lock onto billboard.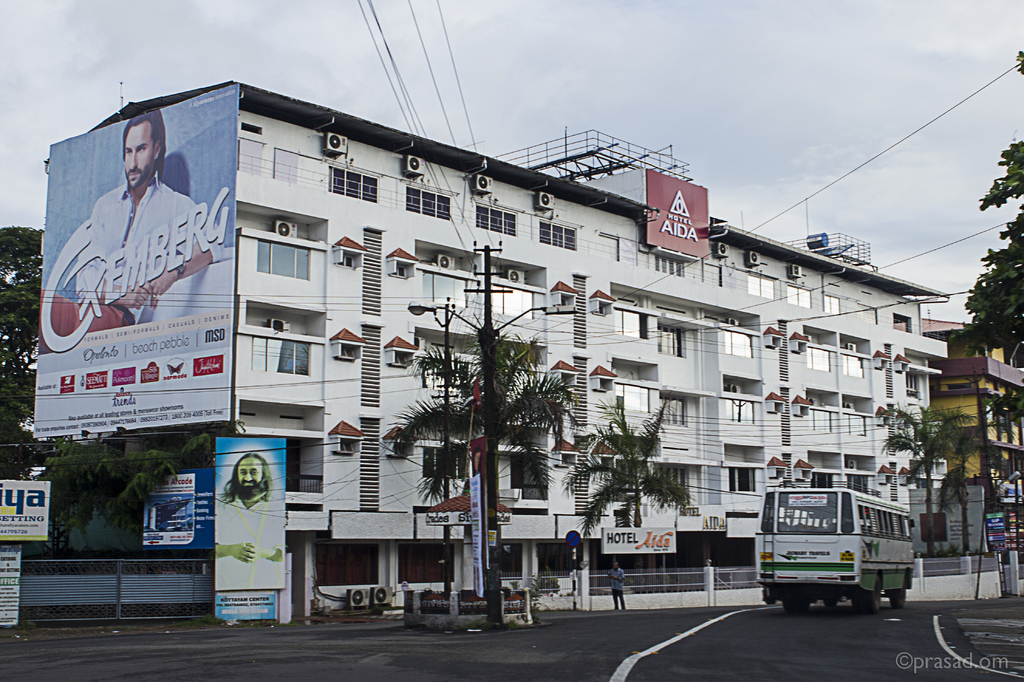
Locked: l=648, t=167, r=708, b=259.
